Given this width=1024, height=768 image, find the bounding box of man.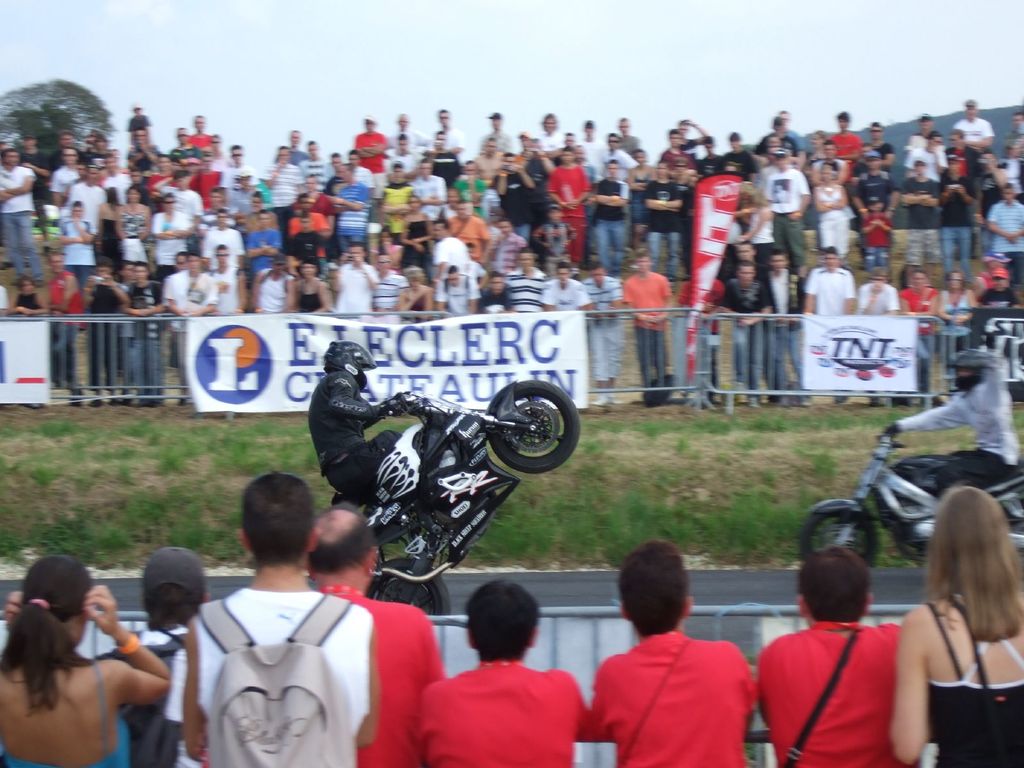
bbox=(582, 538, 763, 767).
